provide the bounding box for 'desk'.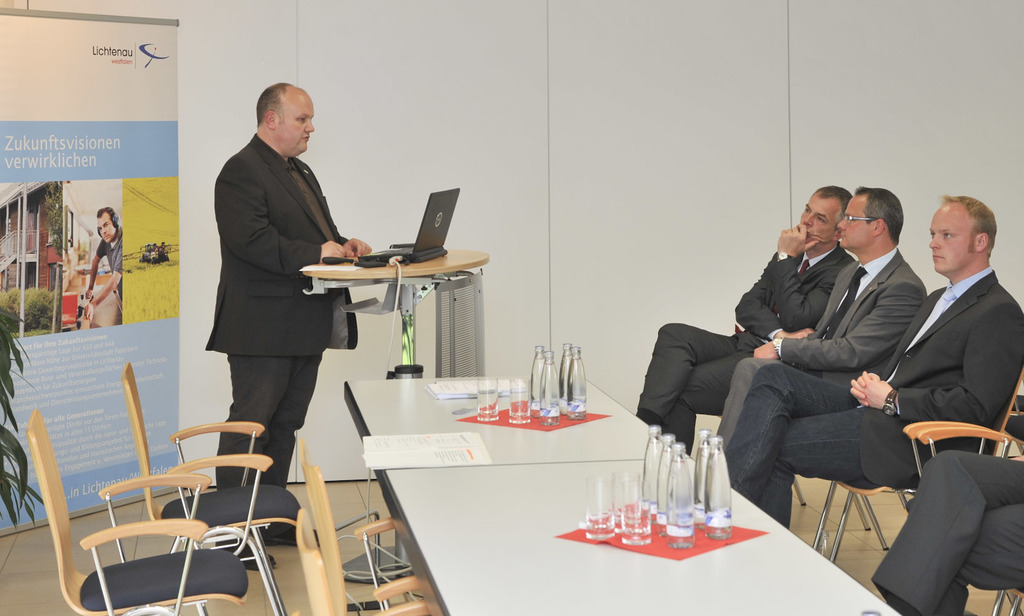
region(293, 215, 500, 390).
